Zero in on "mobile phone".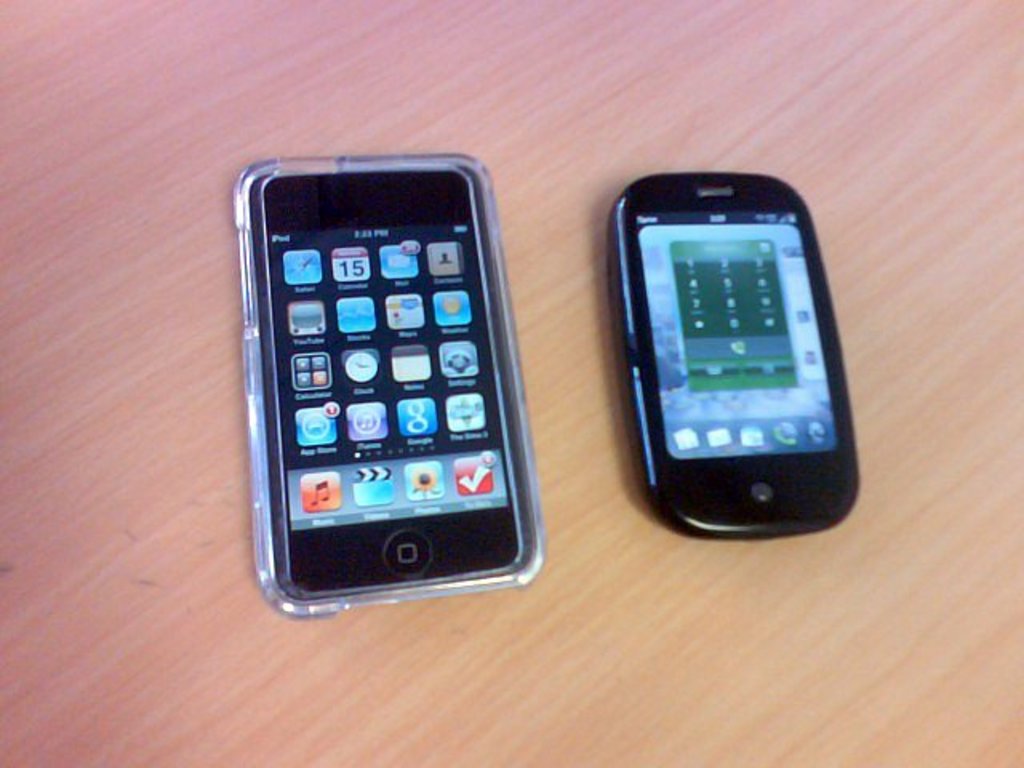
Zeroed in: 608, 173, 861, 539.
